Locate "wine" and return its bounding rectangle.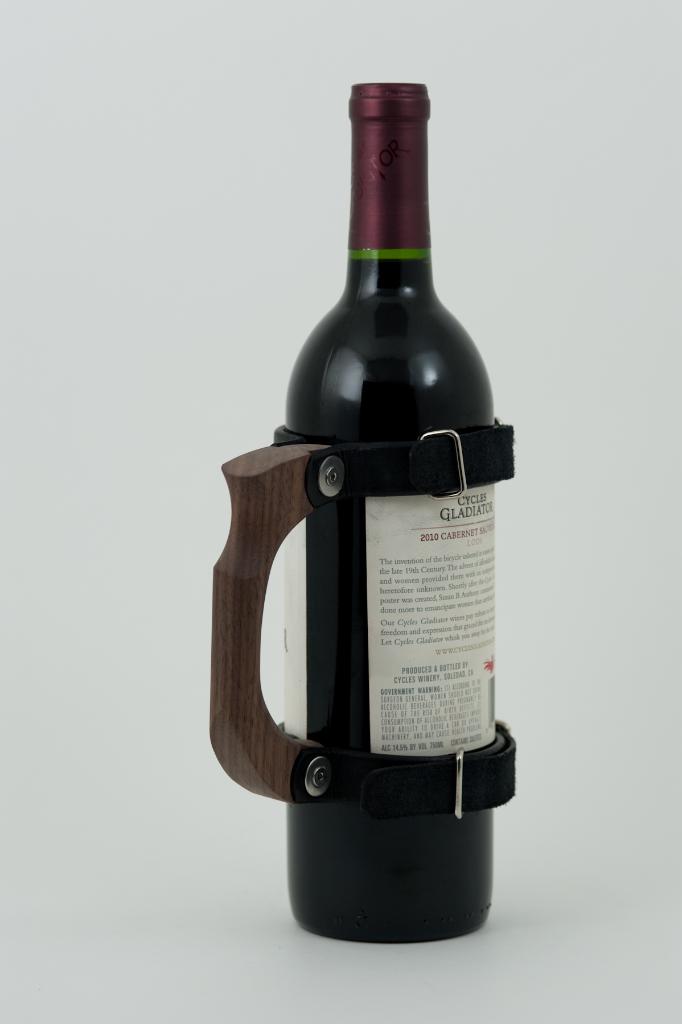
249,156,493,945.
